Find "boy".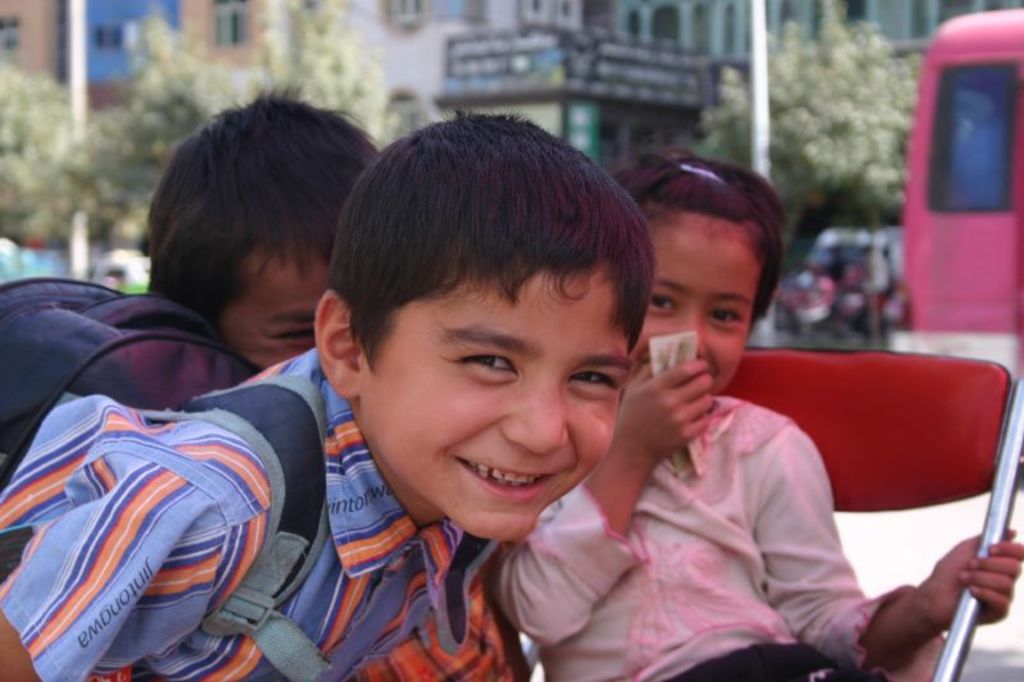
crop(0, 105, 660, 681).
